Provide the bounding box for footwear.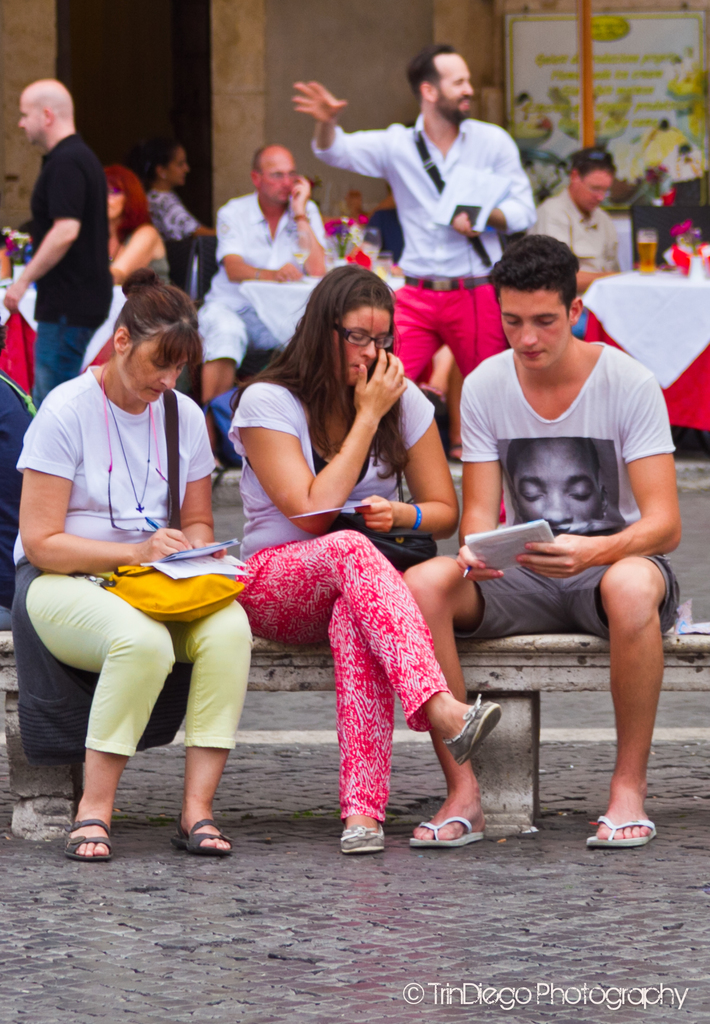
BBox(163, 807, 233, 865).
